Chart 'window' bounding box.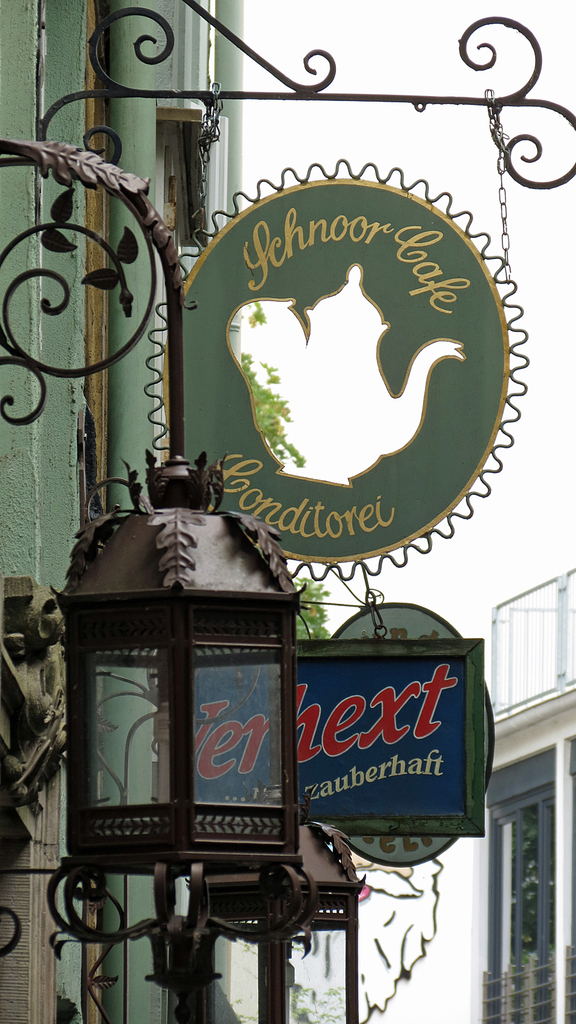
Charted: locate(470, 739, 575, 1023).
